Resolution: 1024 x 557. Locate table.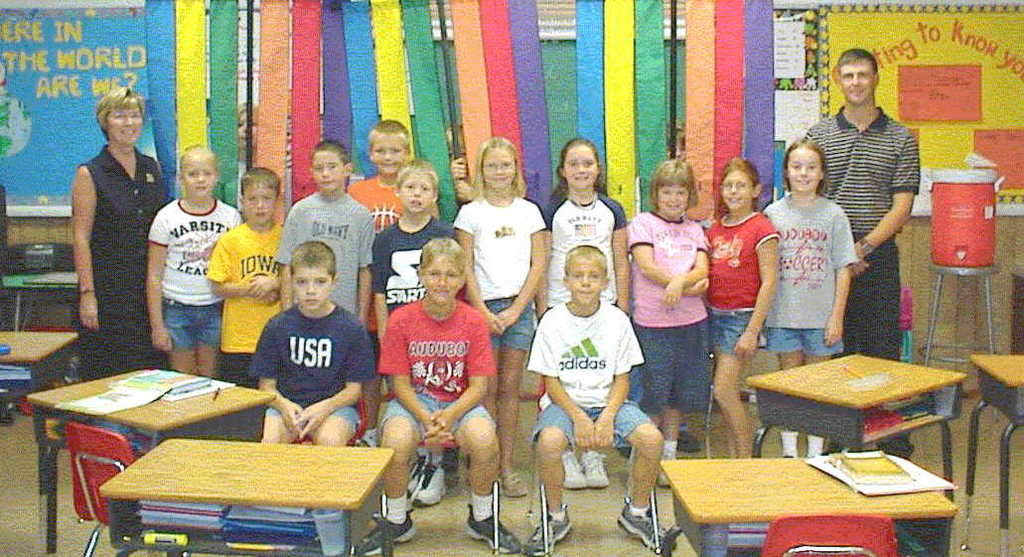
<region>0, 331, 79, 485</region>.
